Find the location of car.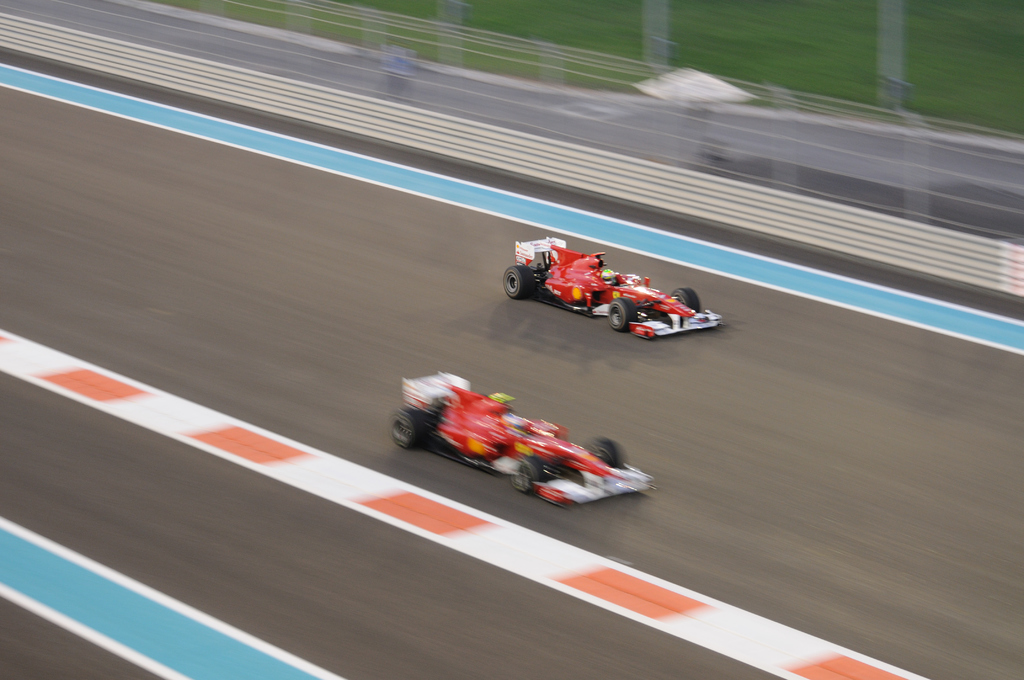
Location: <region>508, 238, 703, 339</region>.
